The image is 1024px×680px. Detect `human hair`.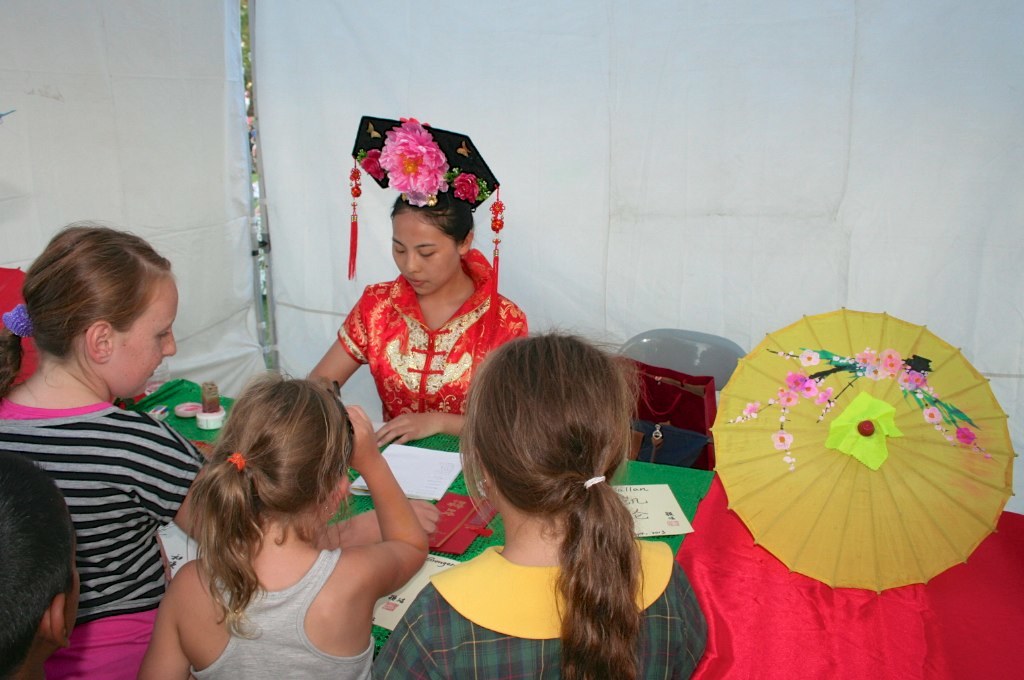
Detection: box=[4, 227, 168, 402].
